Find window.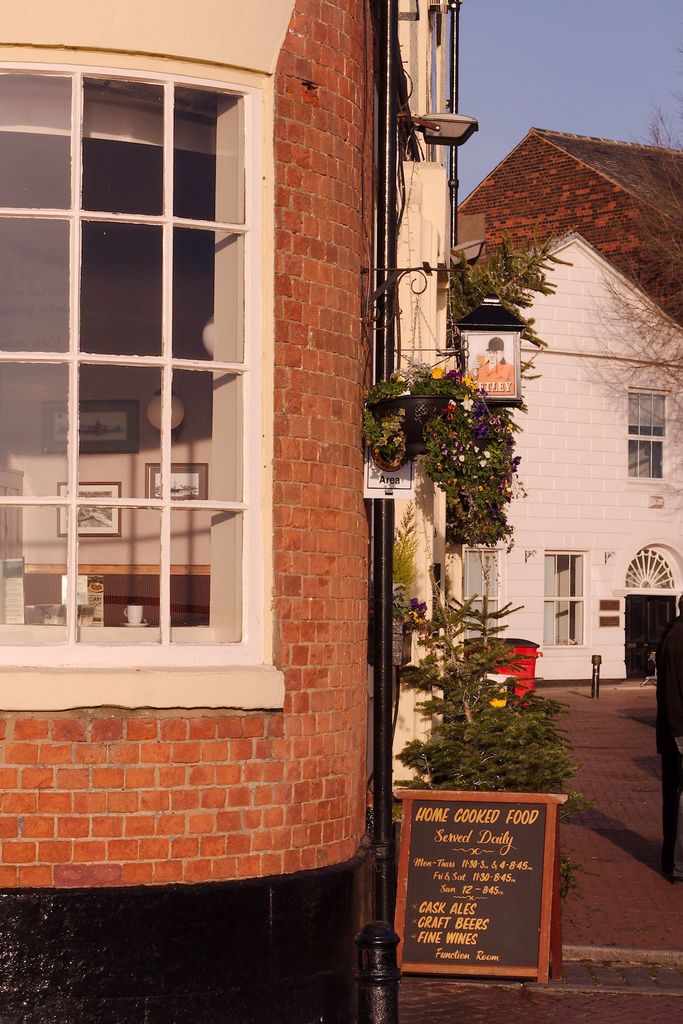
{"left": 456, "top": 547, "right": 504, "bottom": 641}.
